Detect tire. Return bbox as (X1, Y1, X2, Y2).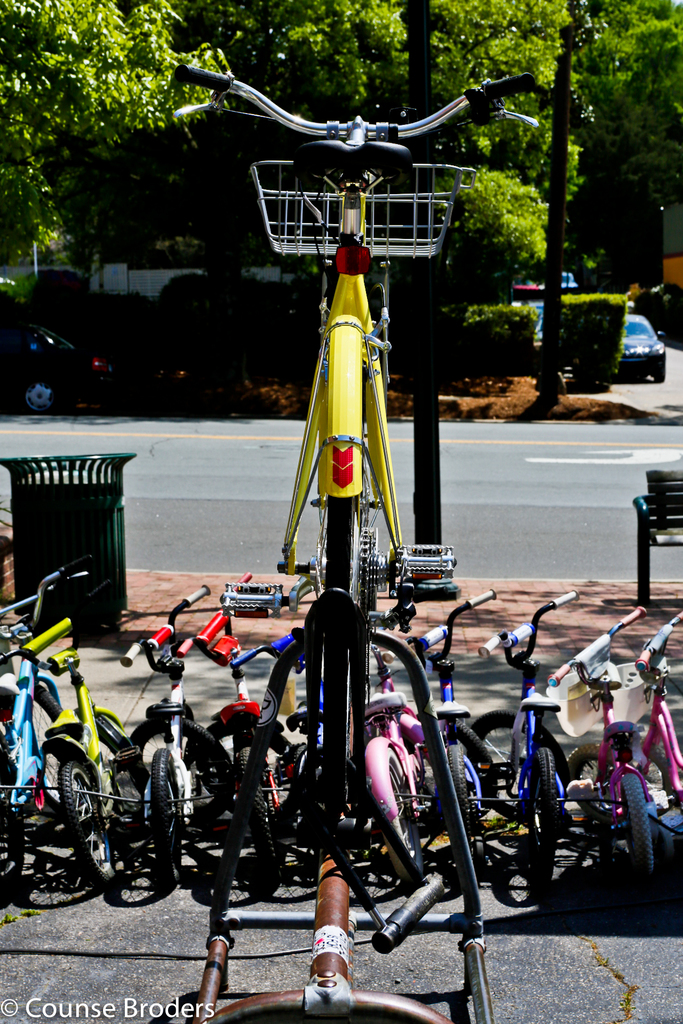
(387, 747, 424, 876).
